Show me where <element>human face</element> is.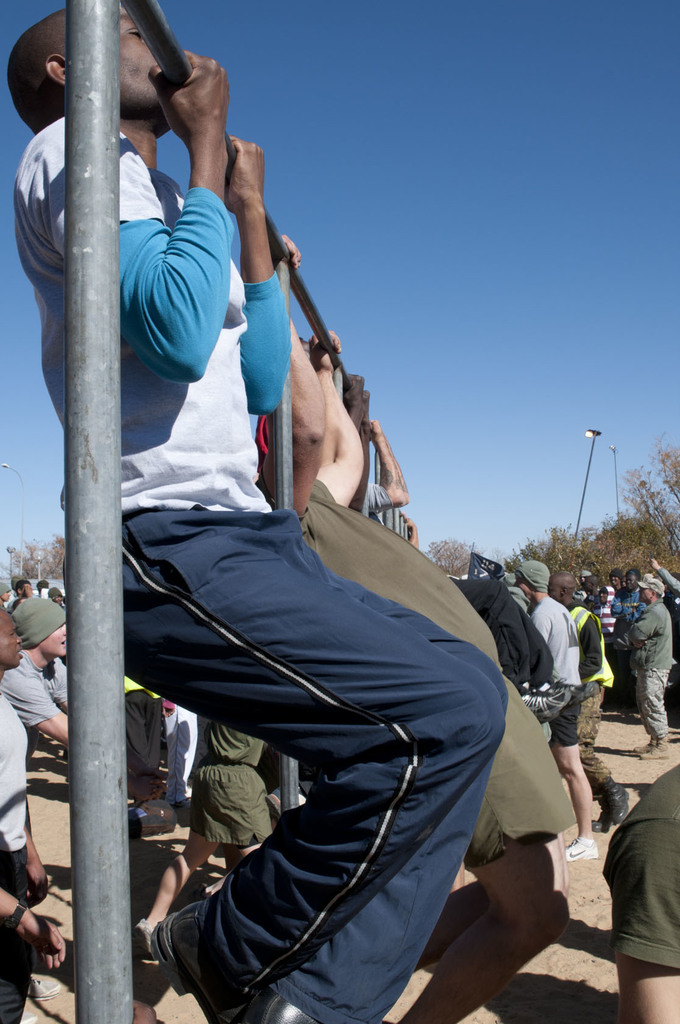
<element>human face</element> is at left=638, top=588, right=651, bottom=602.
